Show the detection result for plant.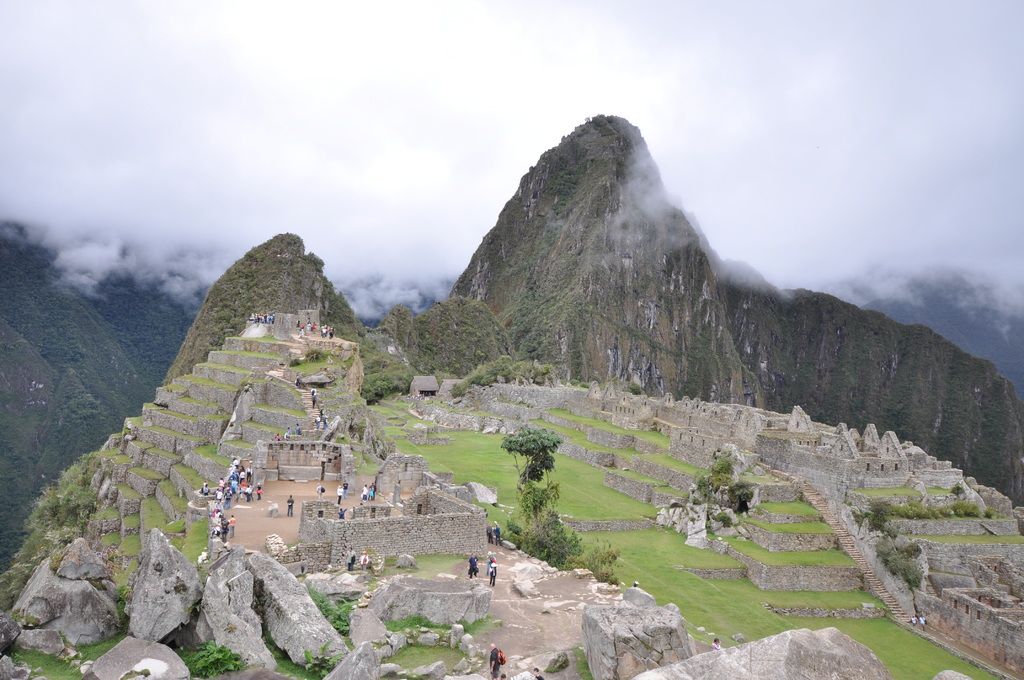
<box>496,355,509,366</box>.
